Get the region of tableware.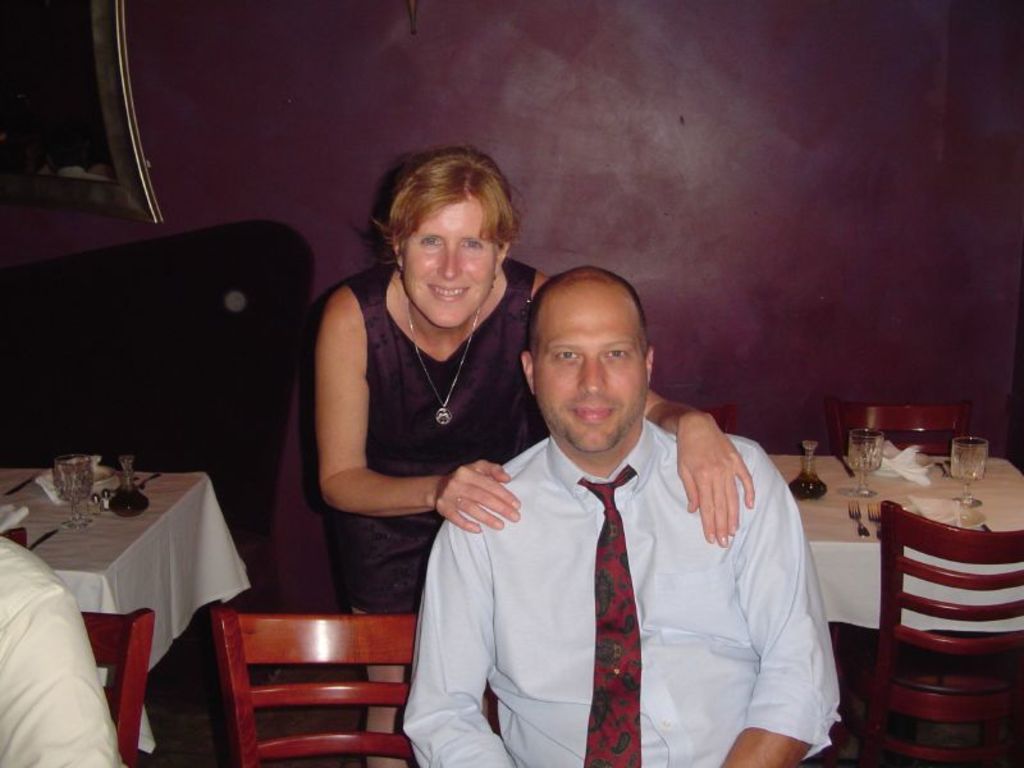
detection(937, 458, 948, 479).
